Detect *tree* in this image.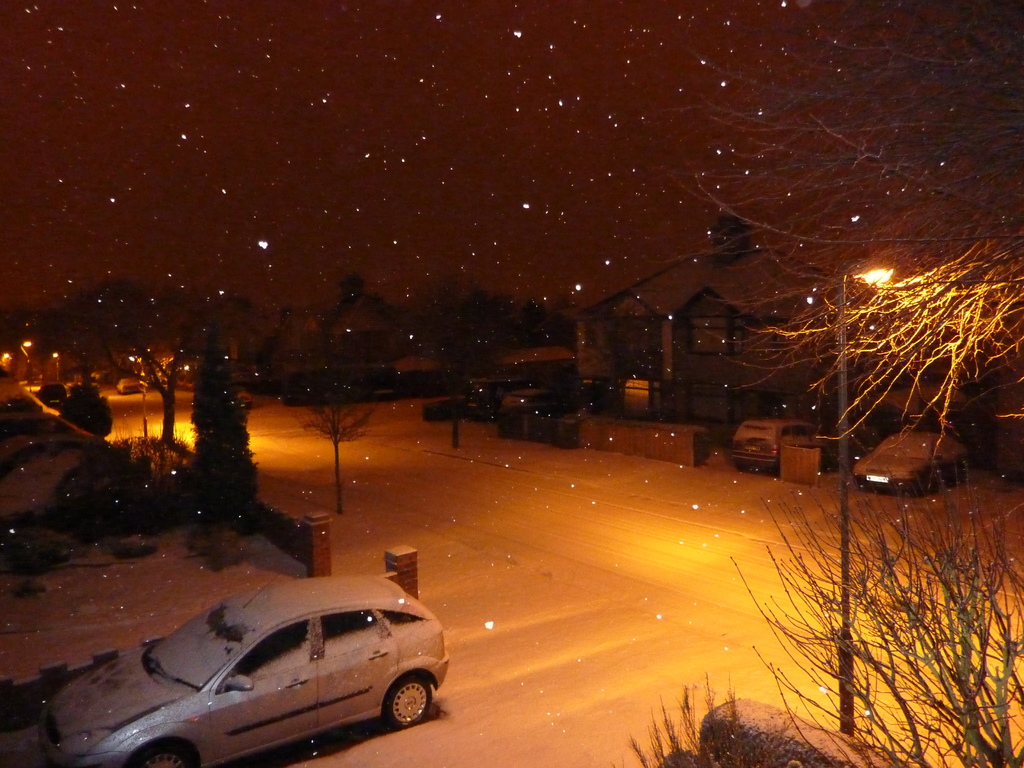
Detection: l=394, t=291, r=518, b=451.
